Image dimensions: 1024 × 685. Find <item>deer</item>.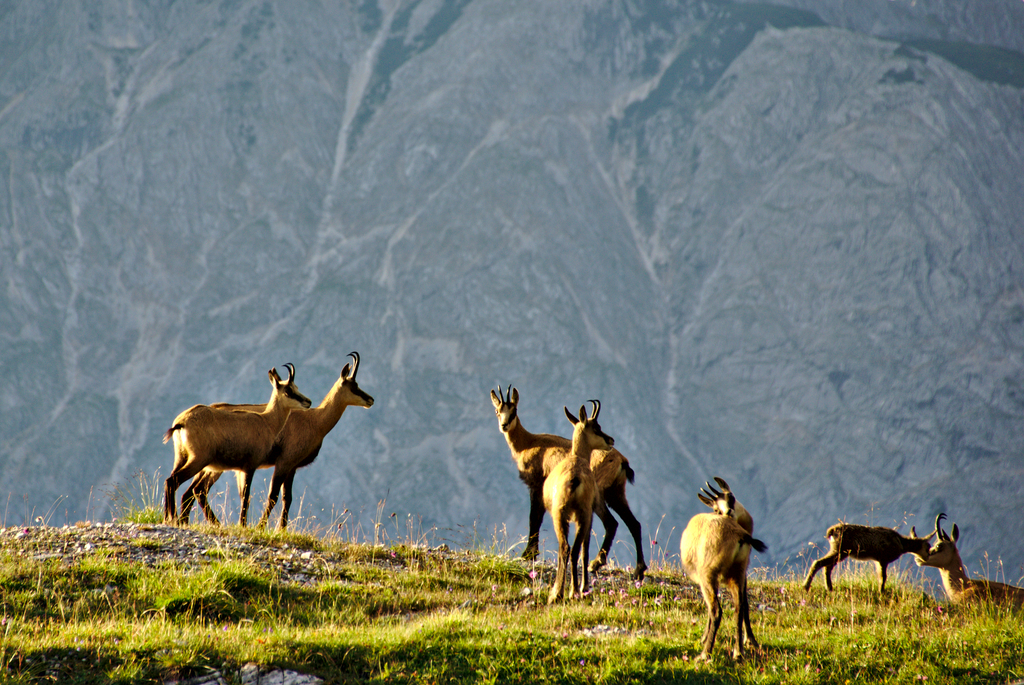
pyautogui.locateOnScreen(681, 478, 761, 658).
